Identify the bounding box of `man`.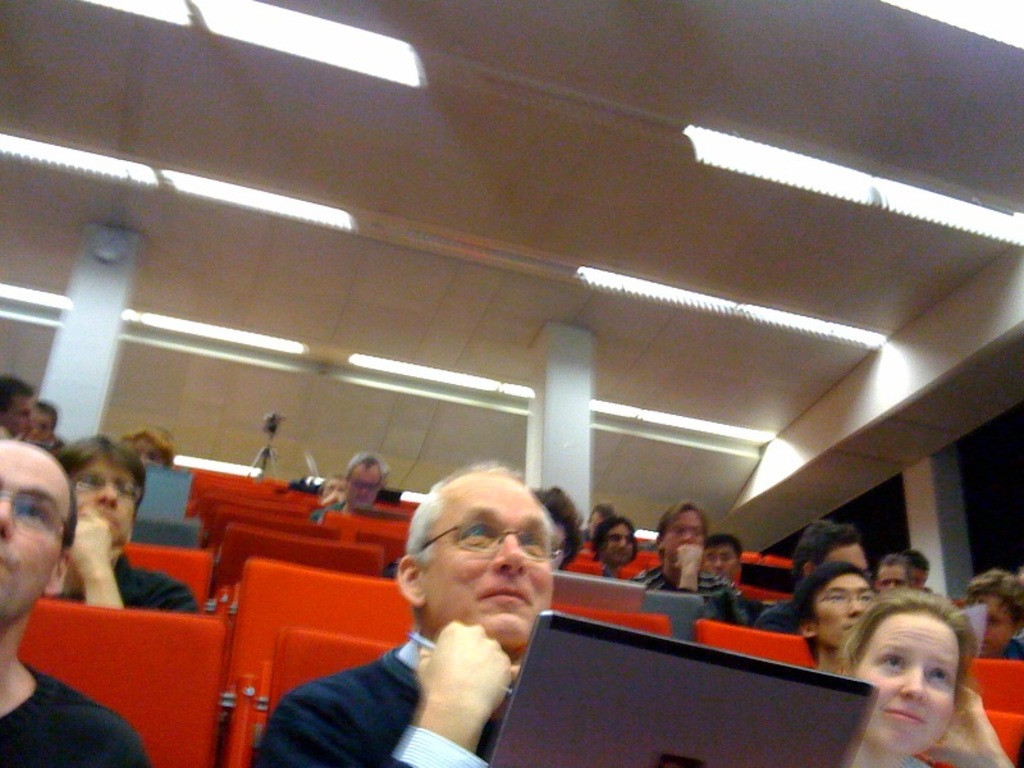
pyautogui.locateOnScreen(40, 402, 59, 448).
